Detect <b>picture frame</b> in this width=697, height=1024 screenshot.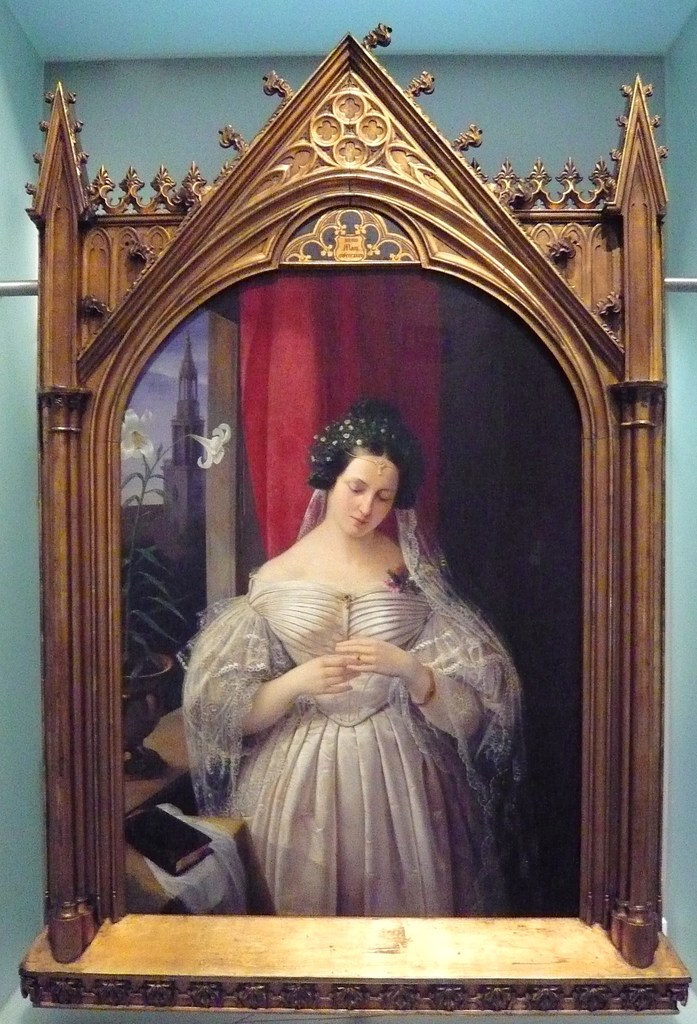
Detection: 4 111 657 1023.
